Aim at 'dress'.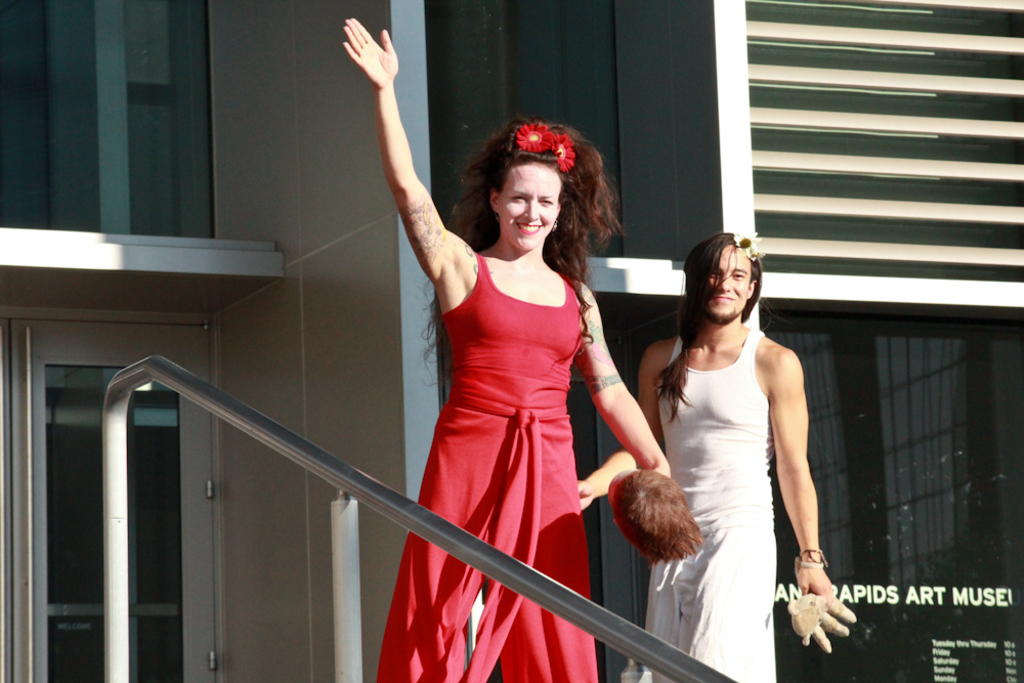
Aimed at BBox(631, 327, 777, 682).
